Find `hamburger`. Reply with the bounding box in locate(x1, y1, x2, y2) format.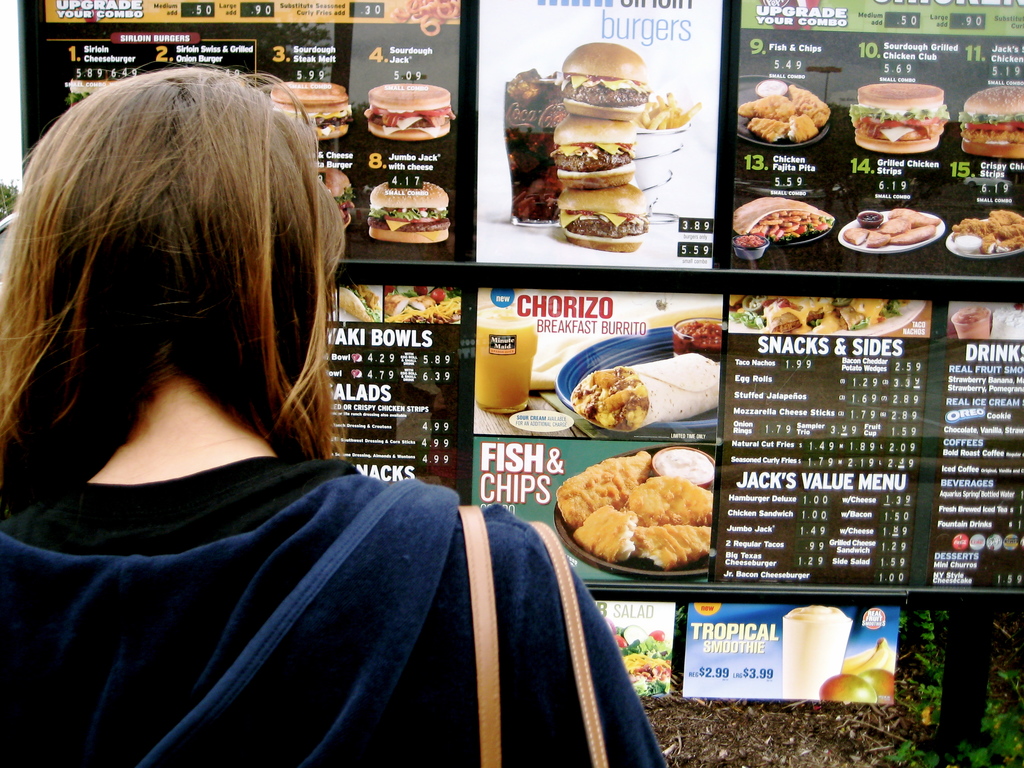
locate(851, 83, 950, 153).
